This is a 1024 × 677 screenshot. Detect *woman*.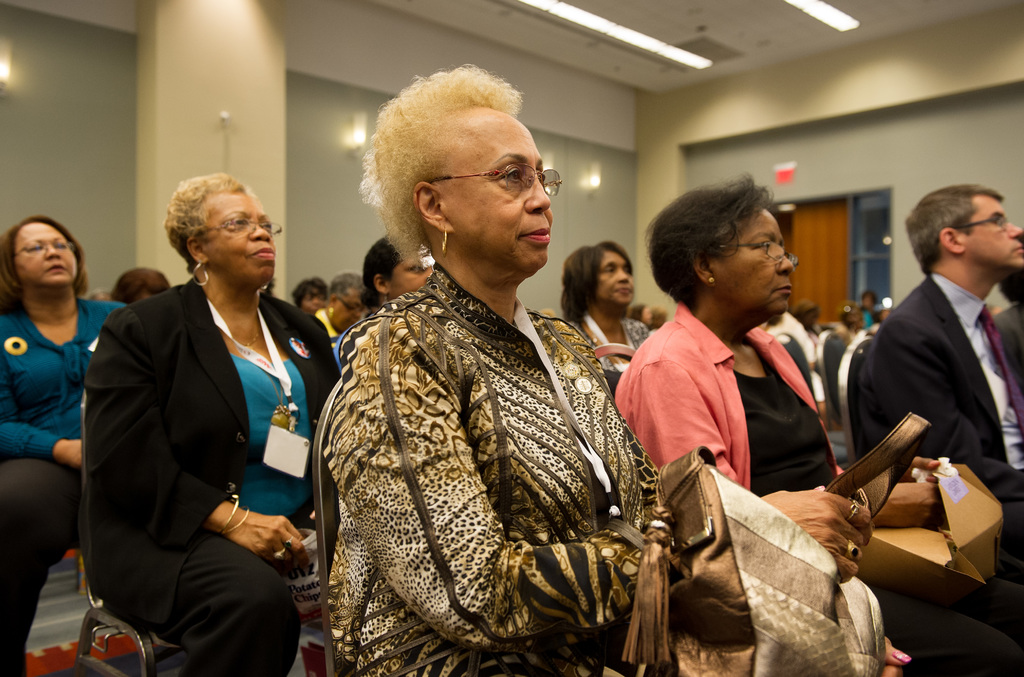
locate(324, 120, 705, 676).
